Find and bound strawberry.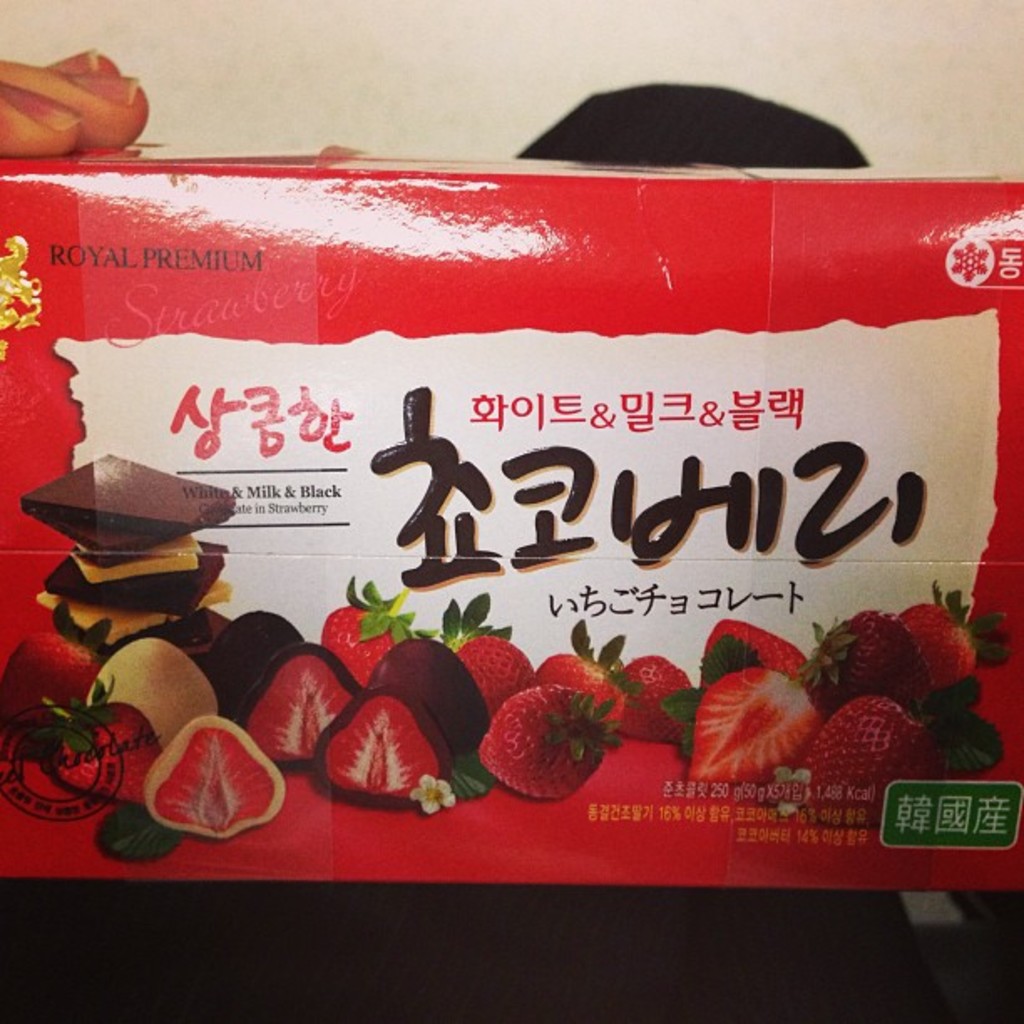
Bound: bbox=[688, 658, 825, 793].
